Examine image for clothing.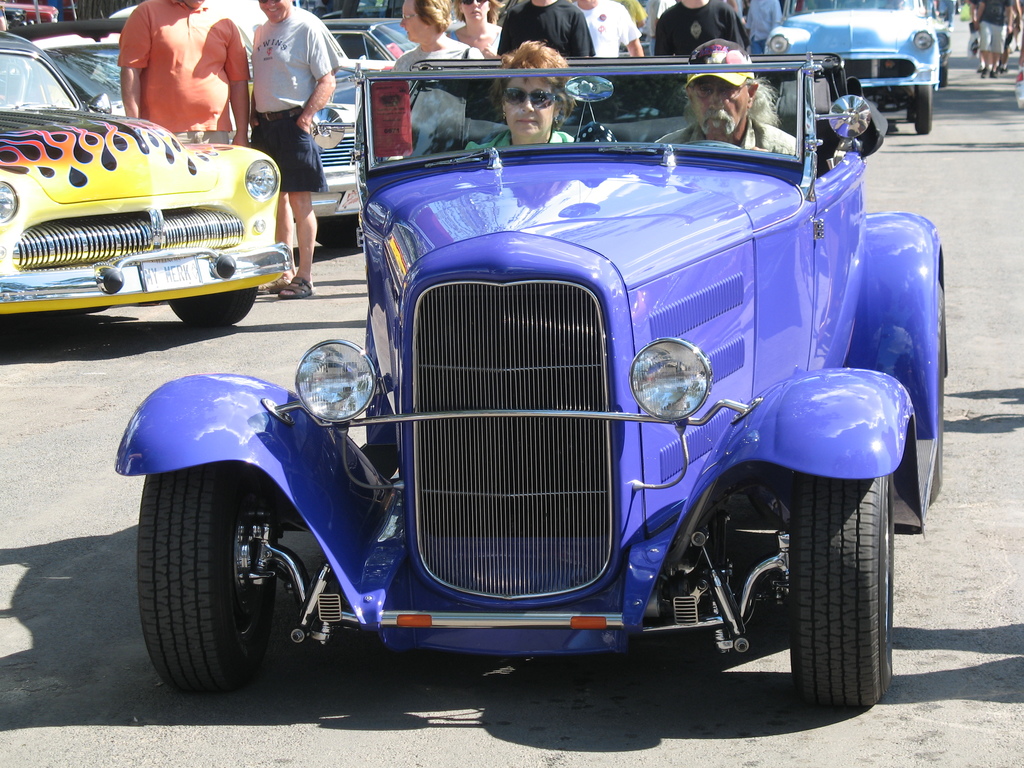
Examination result: [left=650, top=0, right=755, bottom=48].
